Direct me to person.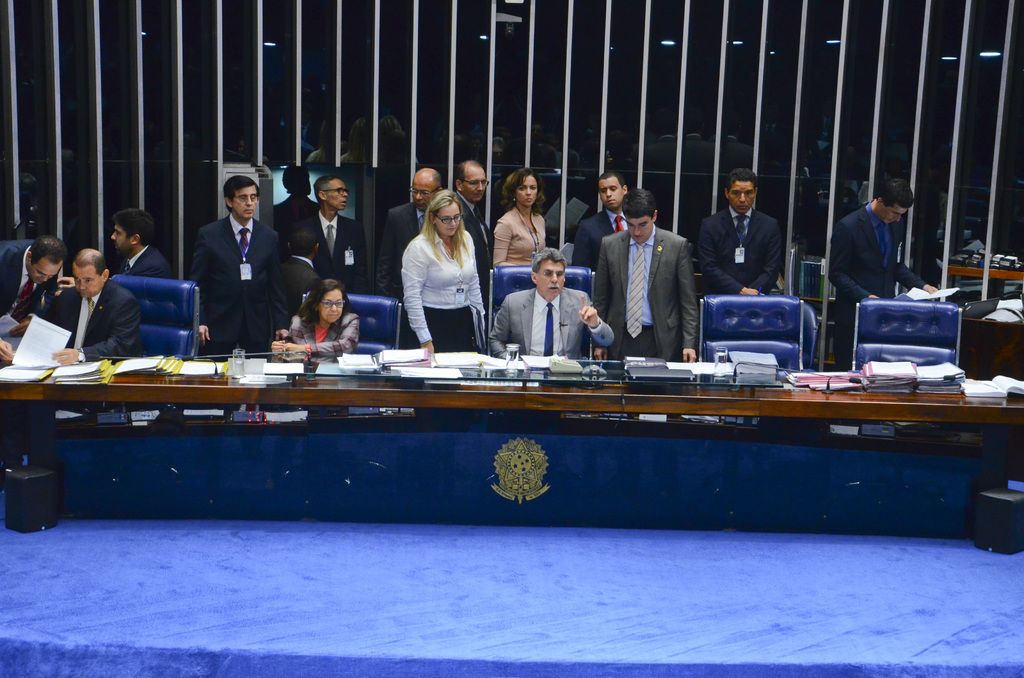
Direction: <region>0, 237, 66, 362</region>.
